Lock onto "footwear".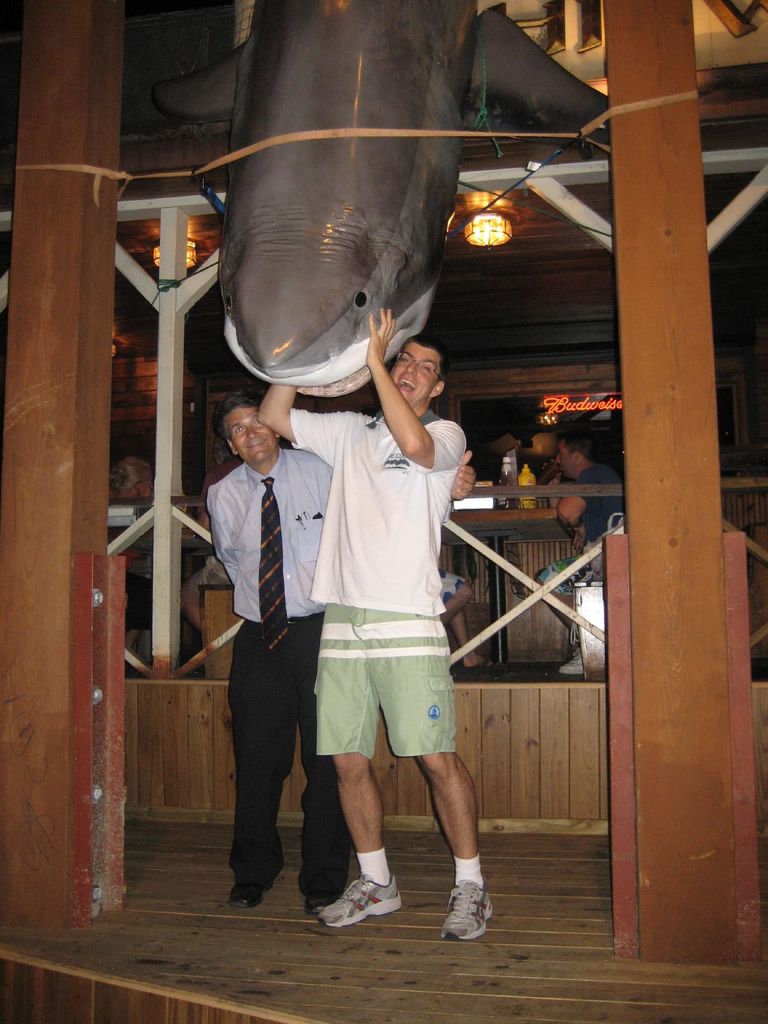
Locked: [left=226, top=881, right=266, bottom=898].
